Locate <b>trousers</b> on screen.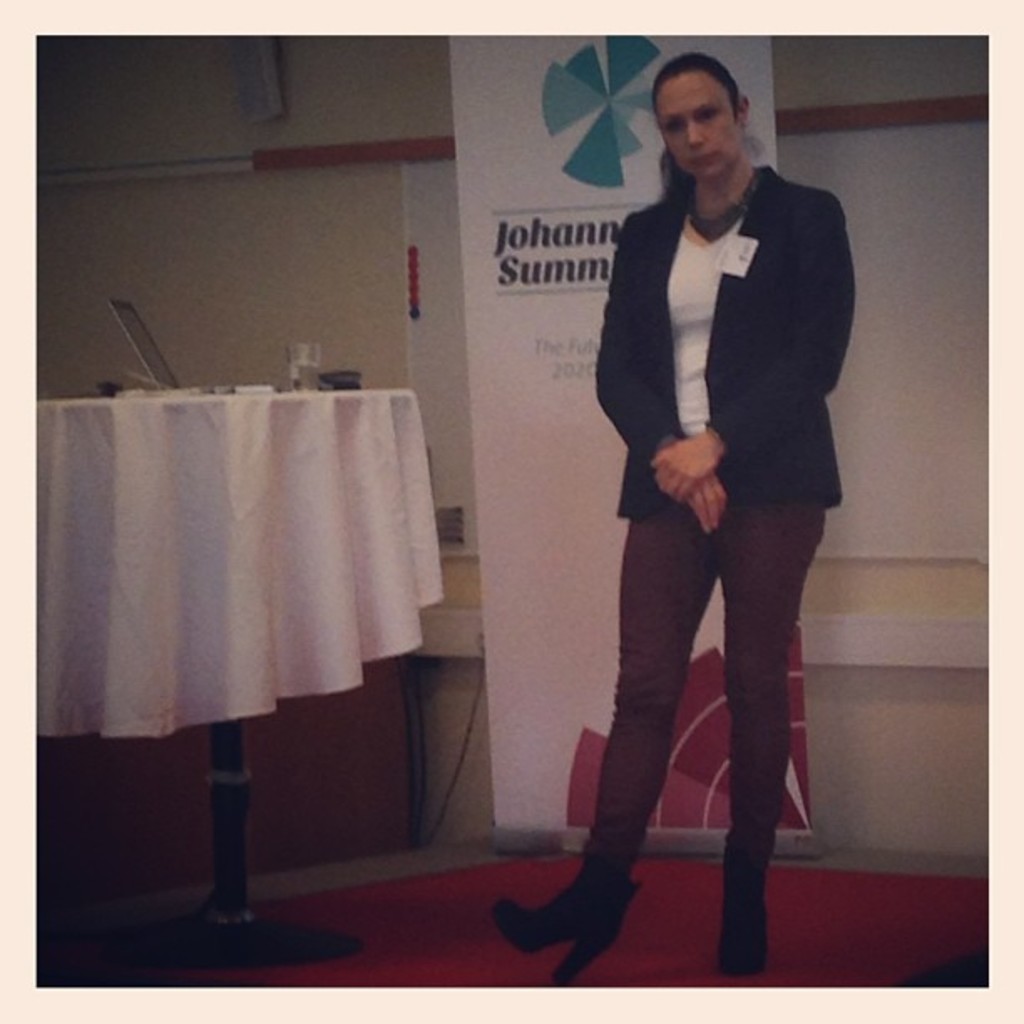
On screen at BBox(592, 463, 823, 897).
